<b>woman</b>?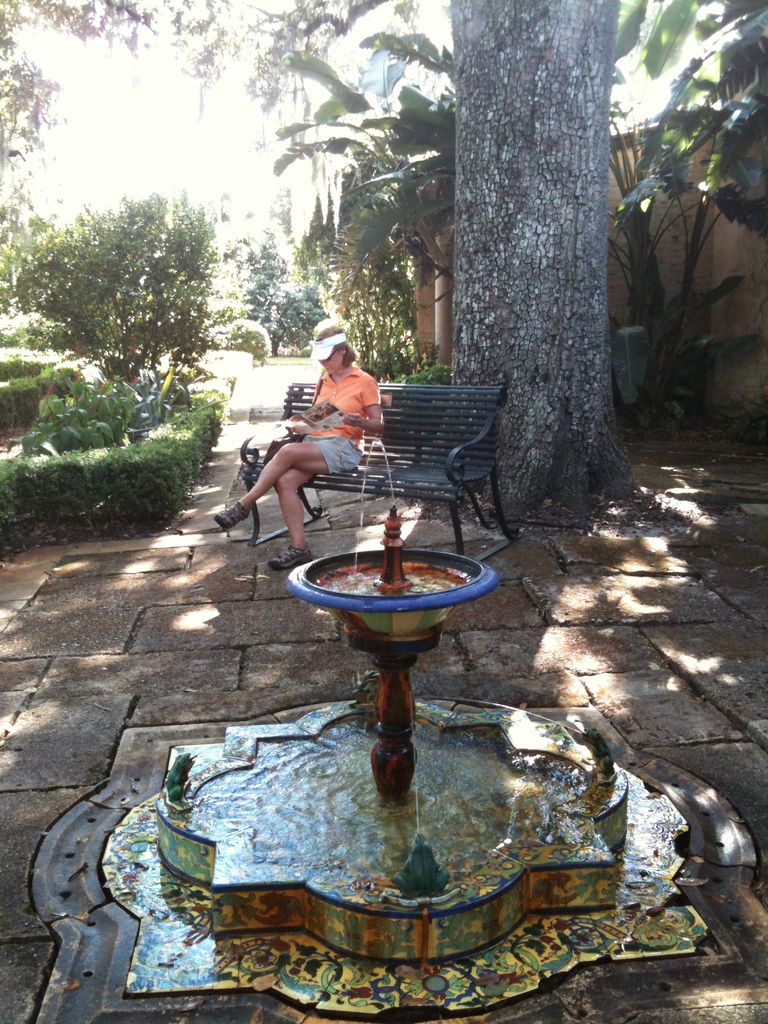
x1=262 y1=335 x2=387 y2=533
